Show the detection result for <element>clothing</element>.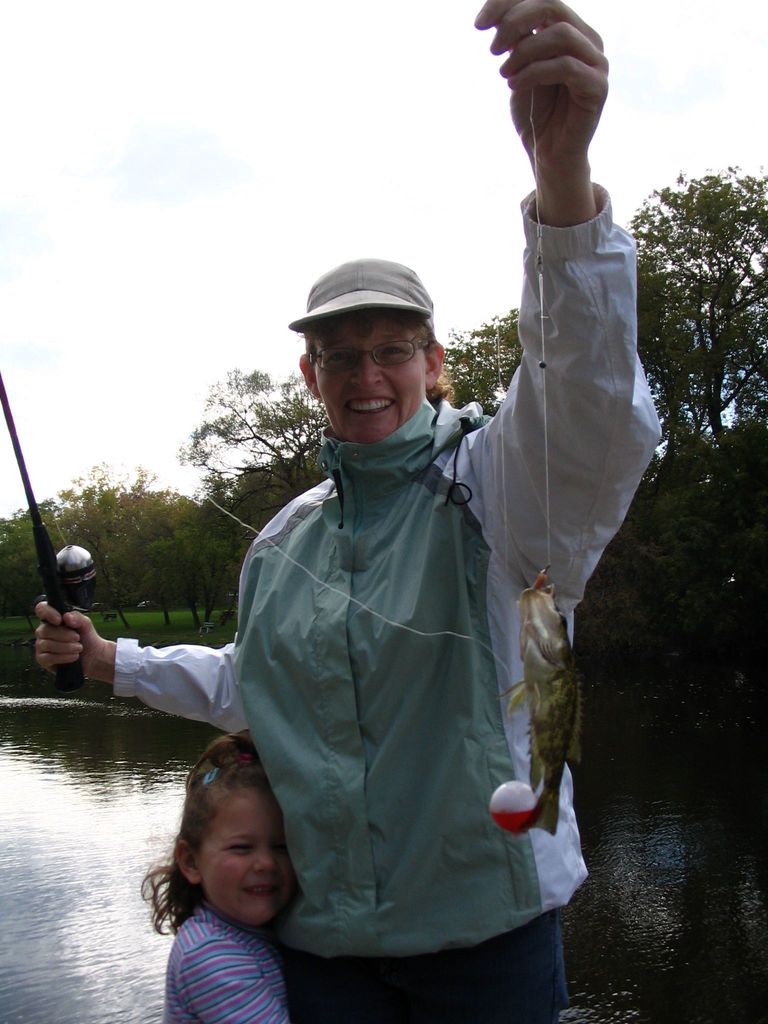
(113,185,662,1023).
